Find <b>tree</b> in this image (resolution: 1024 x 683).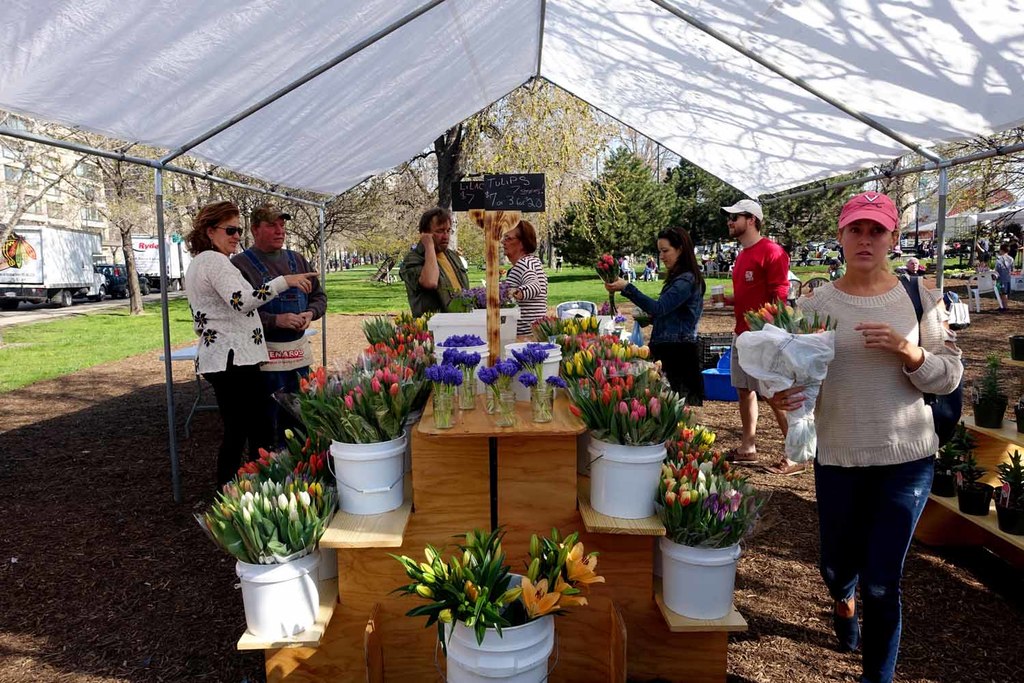
[left=752, top=160, right=887, bottom=273].
